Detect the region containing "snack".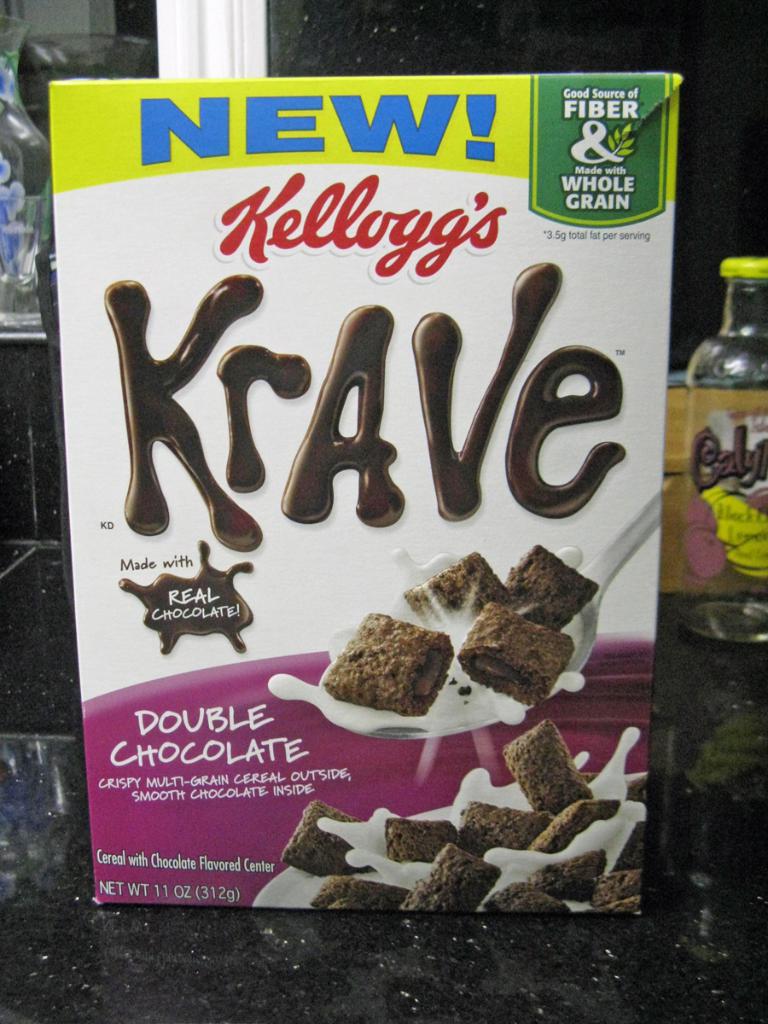
l=588, t=874, r=648, b=907.
